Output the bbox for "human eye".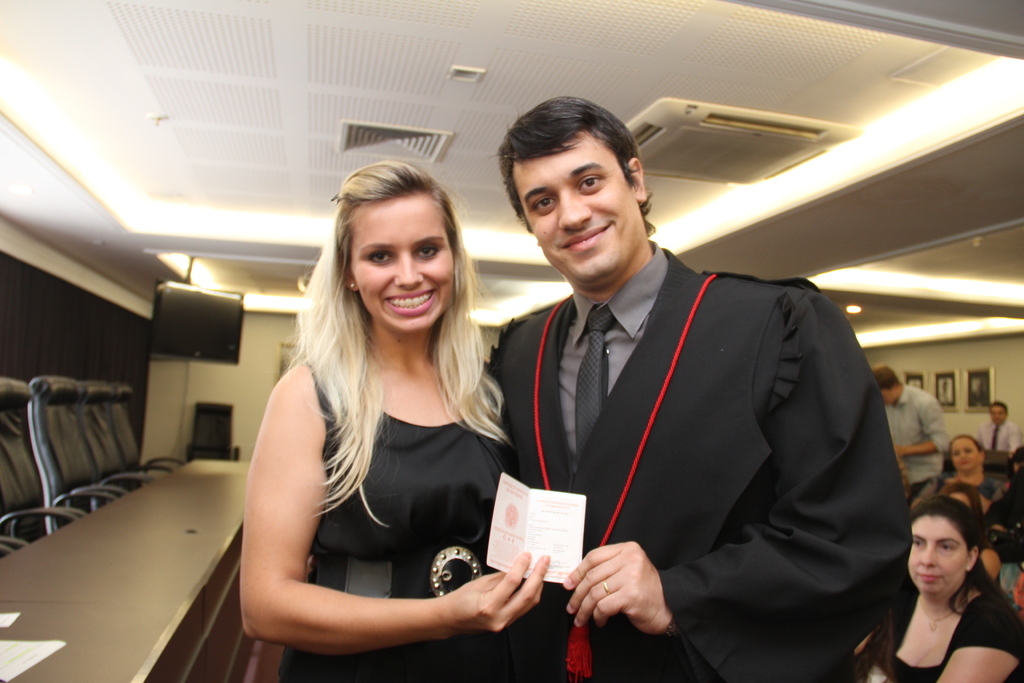
bbox(530, 194, 557, 212).
